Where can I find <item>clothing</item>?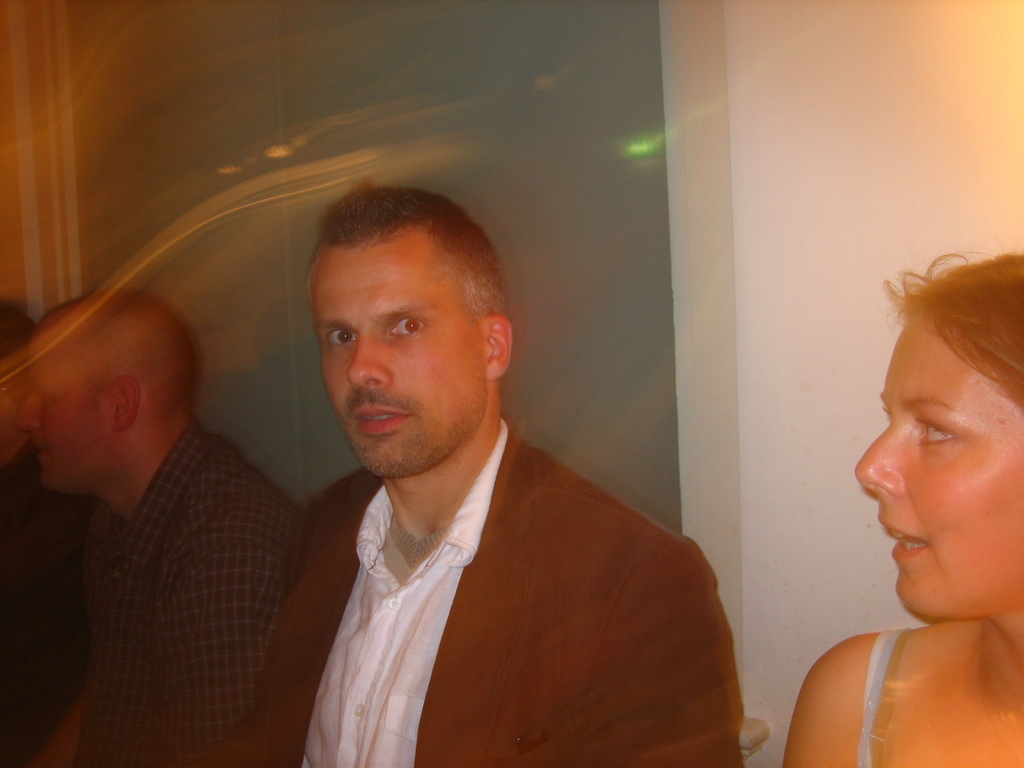
You can find it at crop(79, 412, 303, 767).
